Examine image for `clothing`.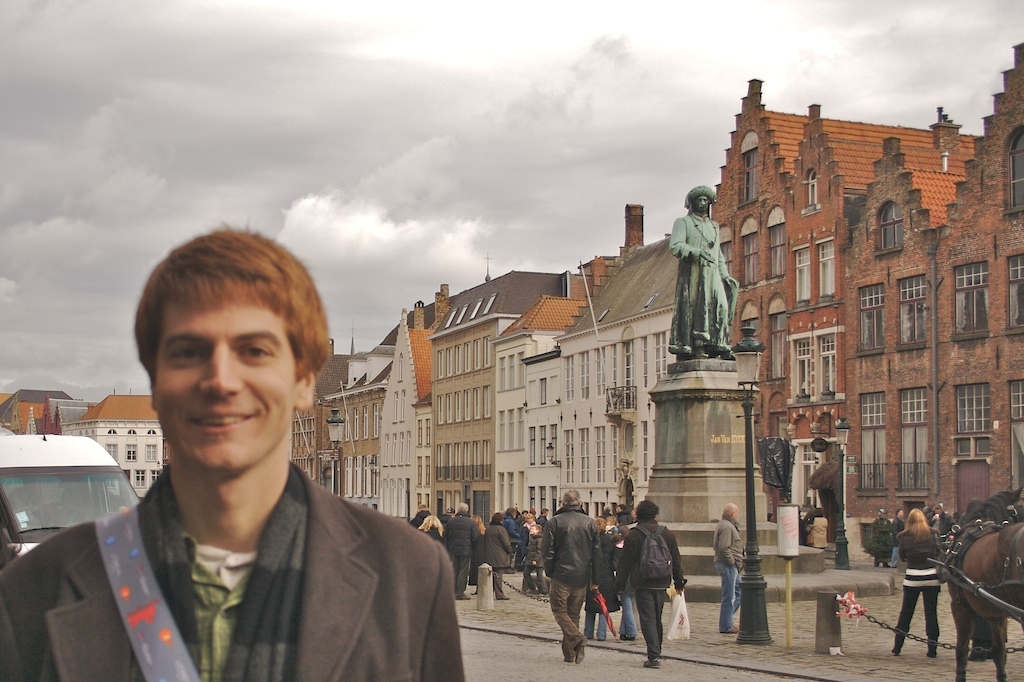
Examination result: 664,211,738,350.
